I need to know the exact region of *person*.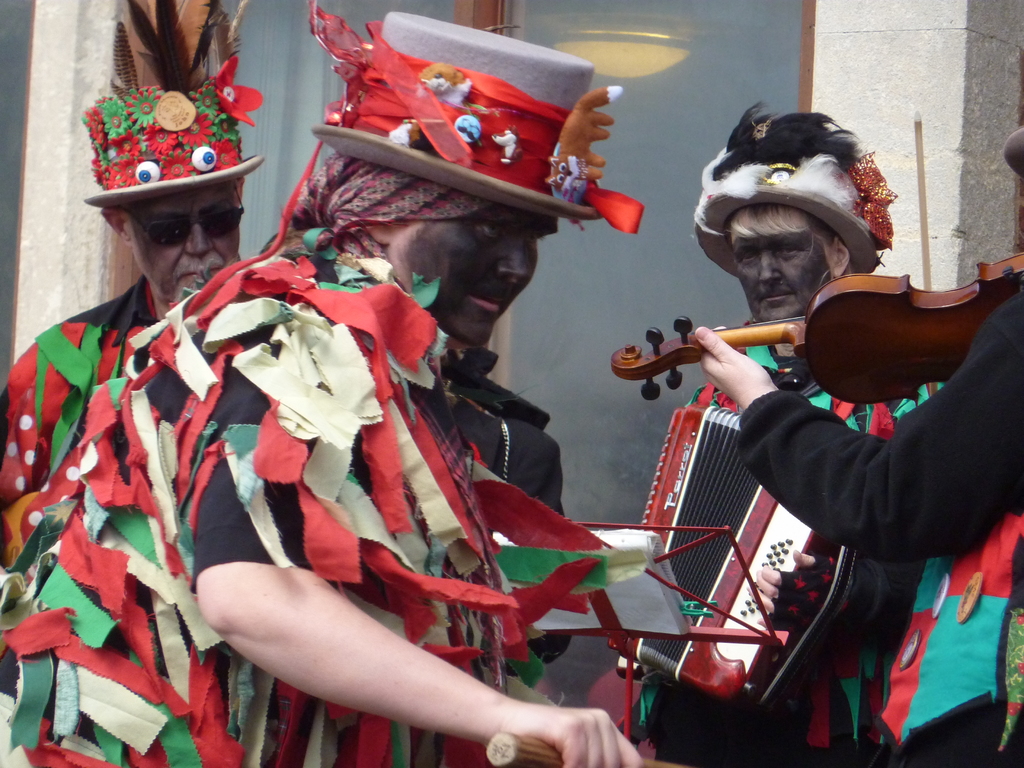
Region: 701/110/943/767.
